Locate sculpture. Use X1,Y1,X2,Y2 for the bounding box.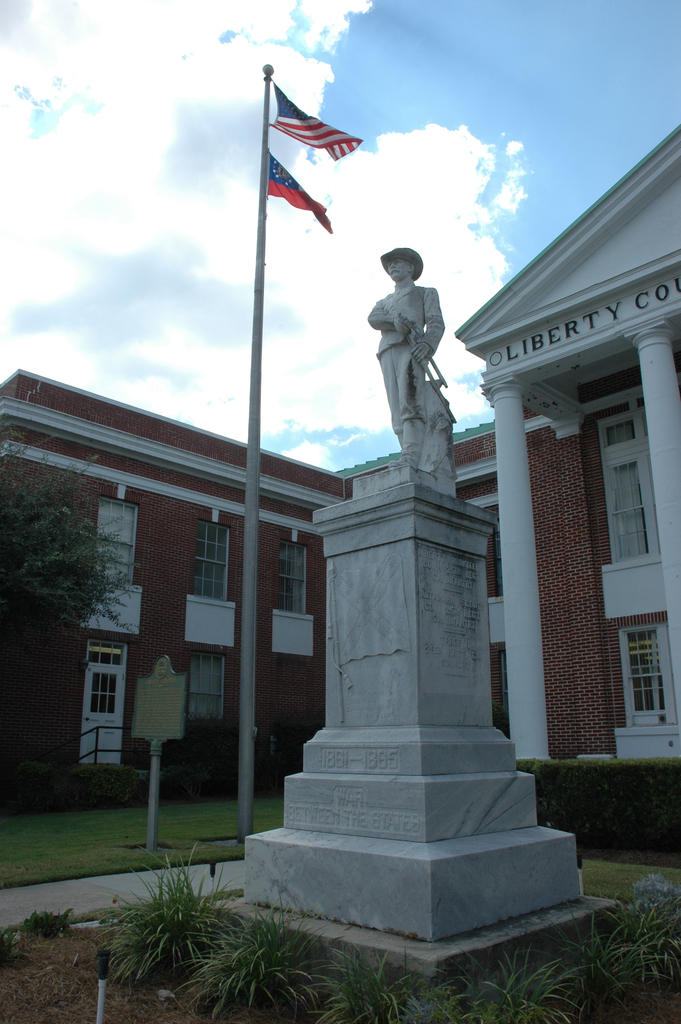
343,234,459,516.
